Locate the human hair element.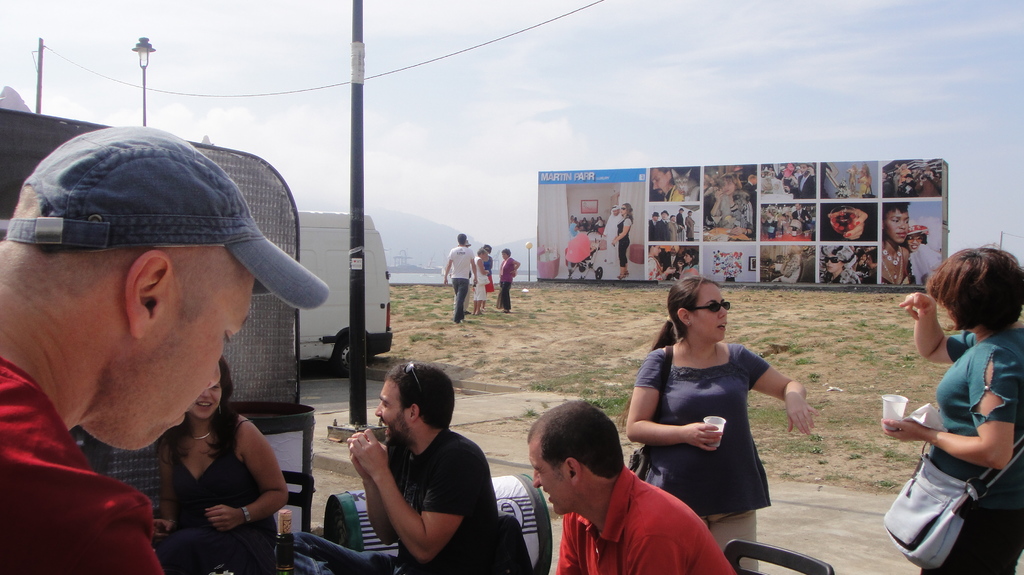
Element bbox: {"left": 525, "top": 396, "right": 623, "bottom": 477}.
